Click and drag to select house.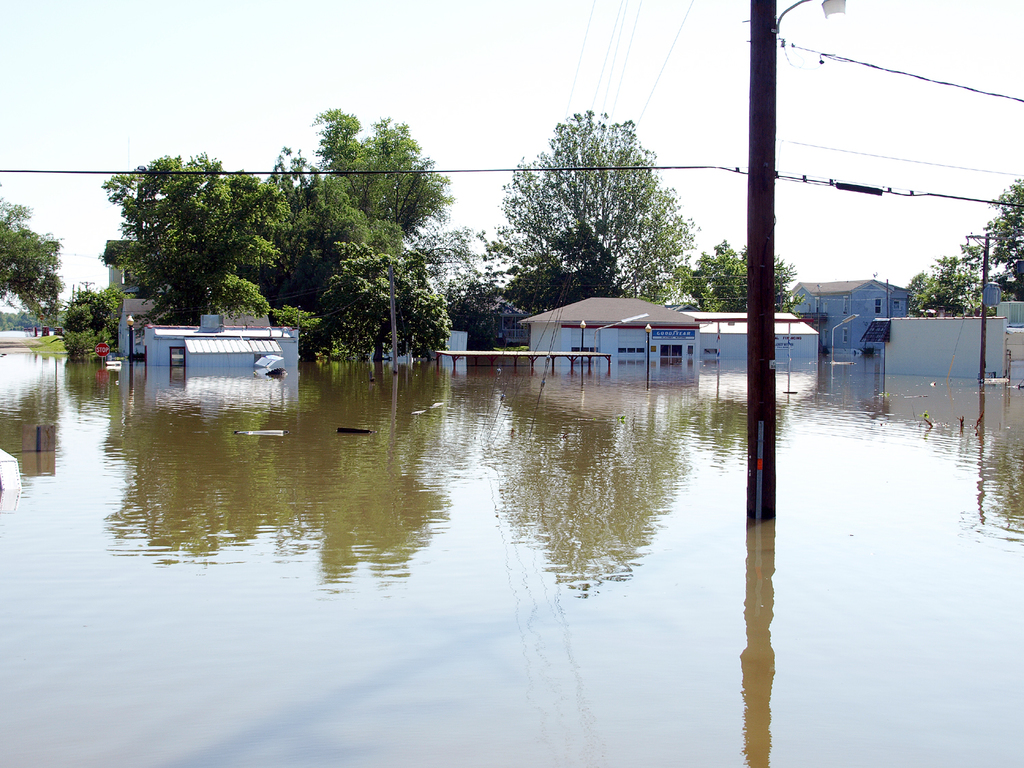
Selection: 511,279,731,358.
